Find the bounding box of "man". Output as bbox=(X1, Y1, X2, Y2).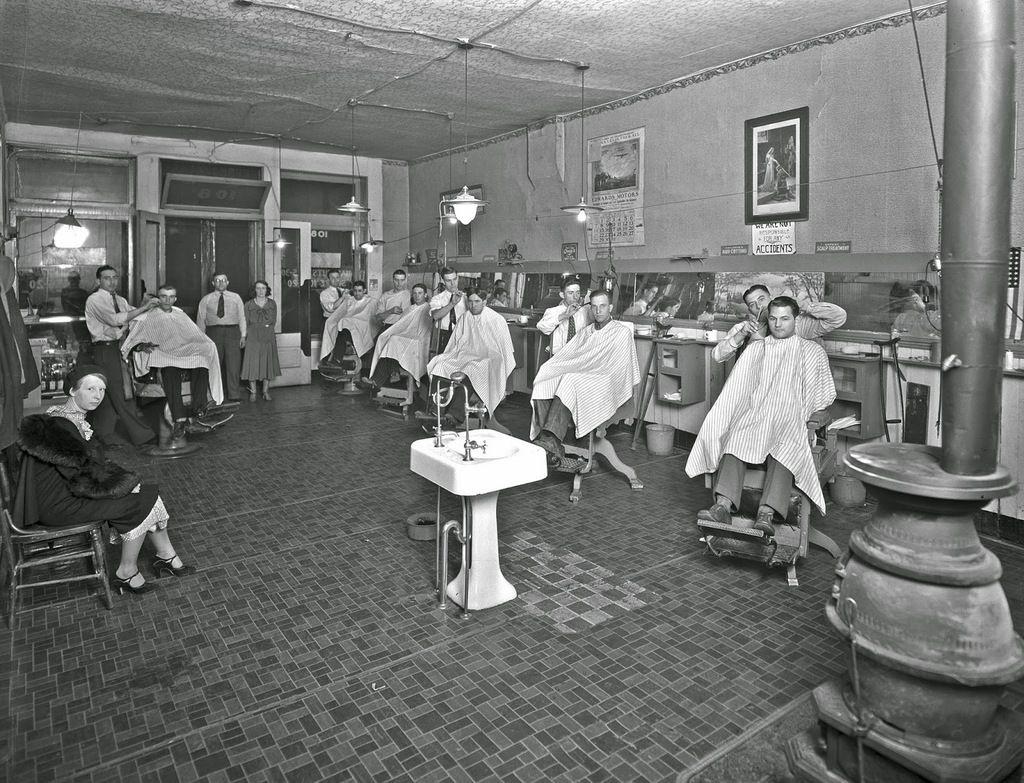
bbox=(428, 266, 469, 355).
